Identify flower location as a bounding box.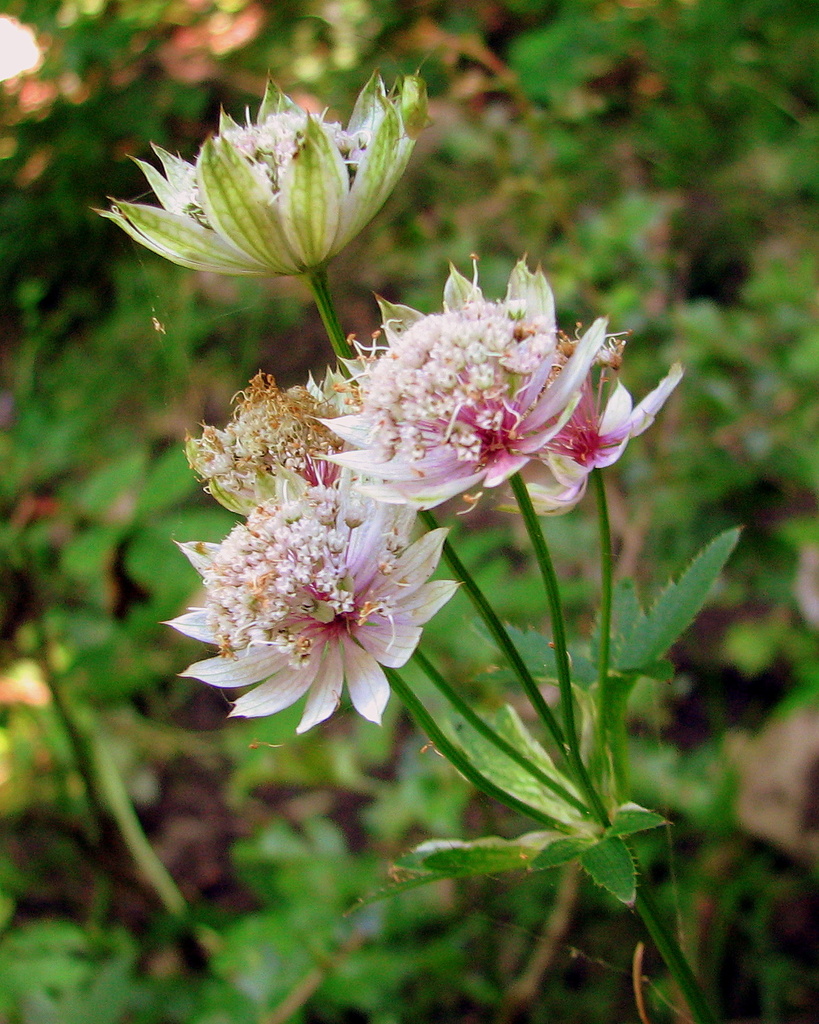
left=95, top=70, right=417, bottom=274.
